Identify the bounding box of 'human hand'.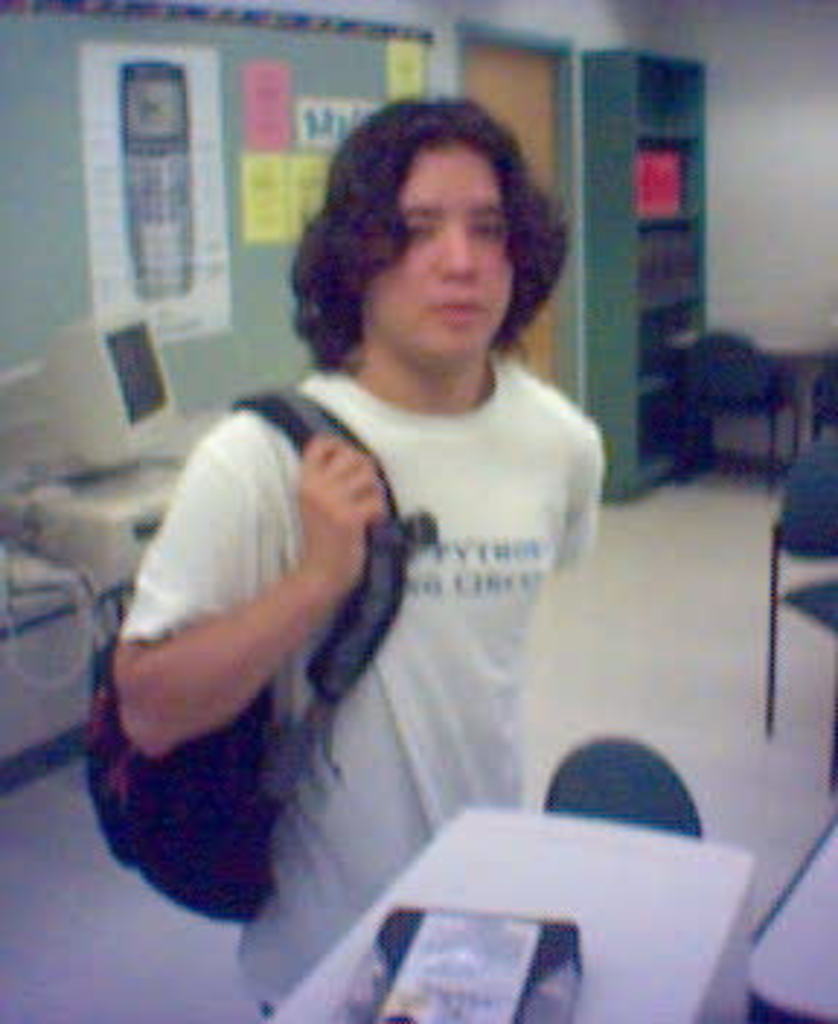
(306,436,384,596).
